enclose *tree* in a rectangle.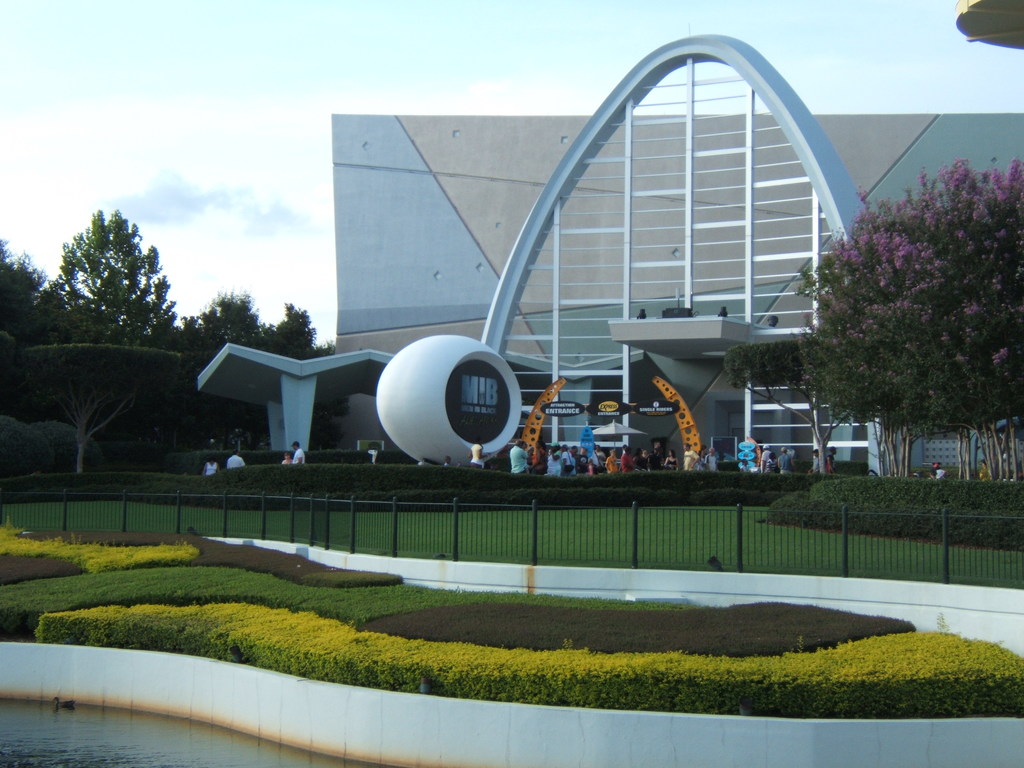
787 131 1012 496.
